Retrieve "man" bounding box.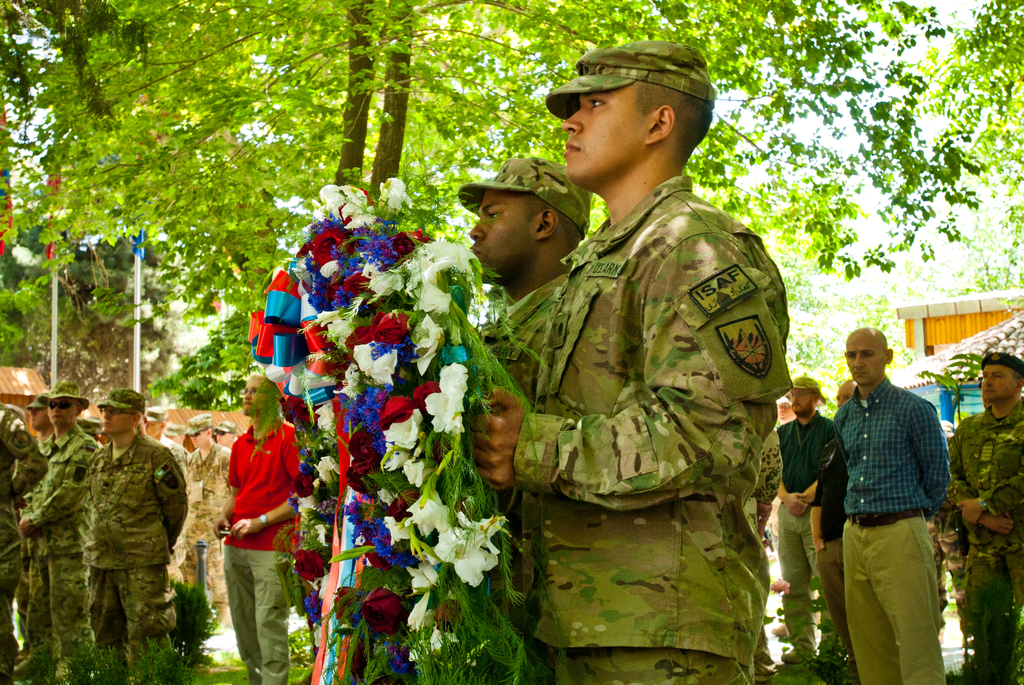
Bounding box: 209:369:308:684.
